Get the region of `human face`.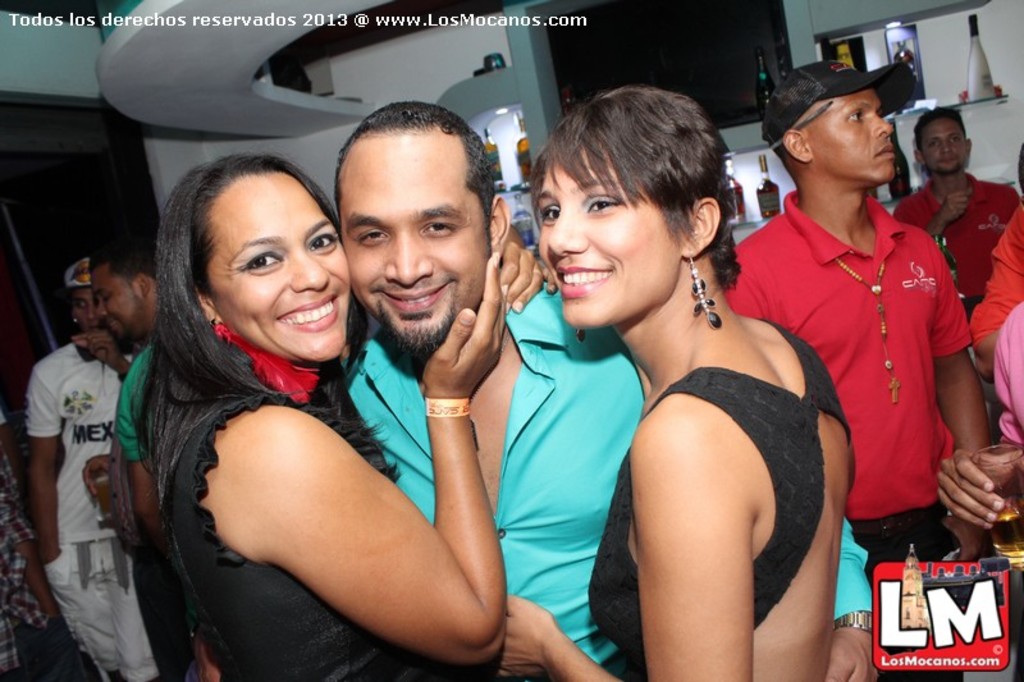
91/274/140/342.
